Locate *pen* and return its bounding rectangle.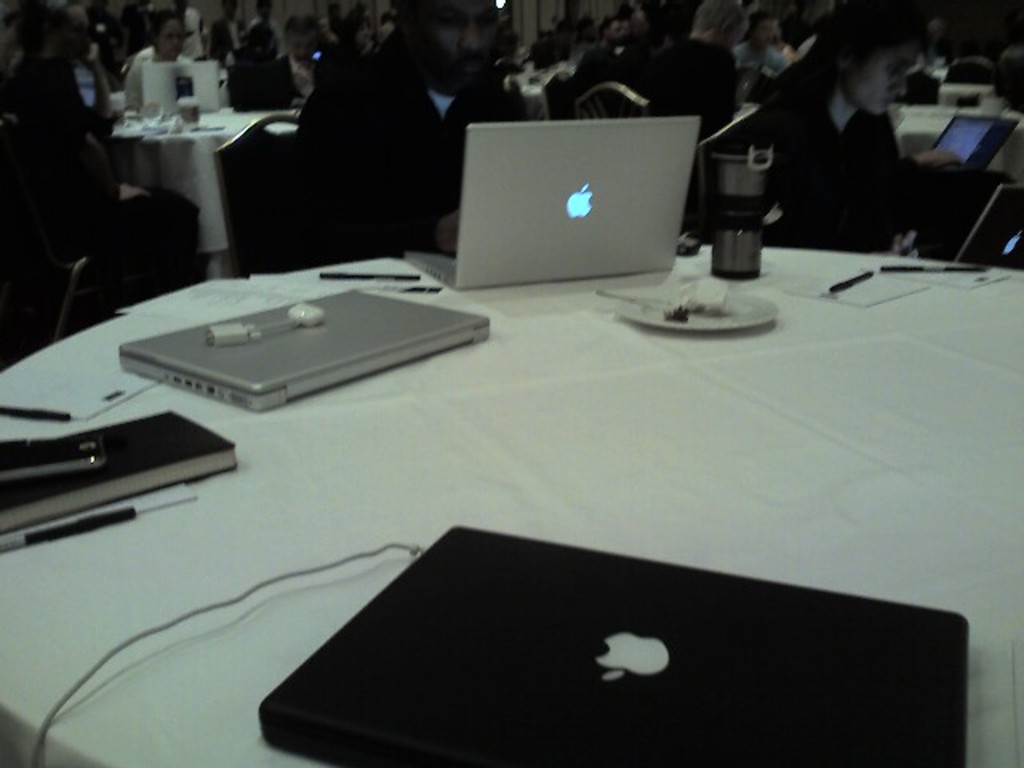
[left=0, top=400, right=77, bottom=424].
